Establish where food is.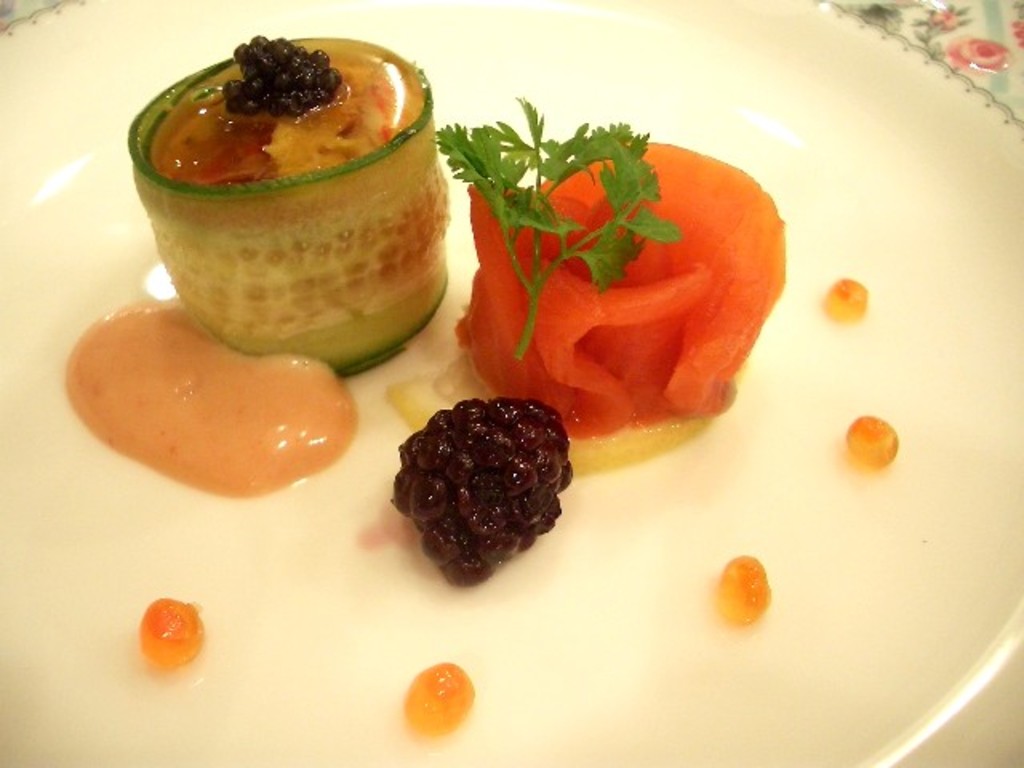
Established at [139,594,205,672].
